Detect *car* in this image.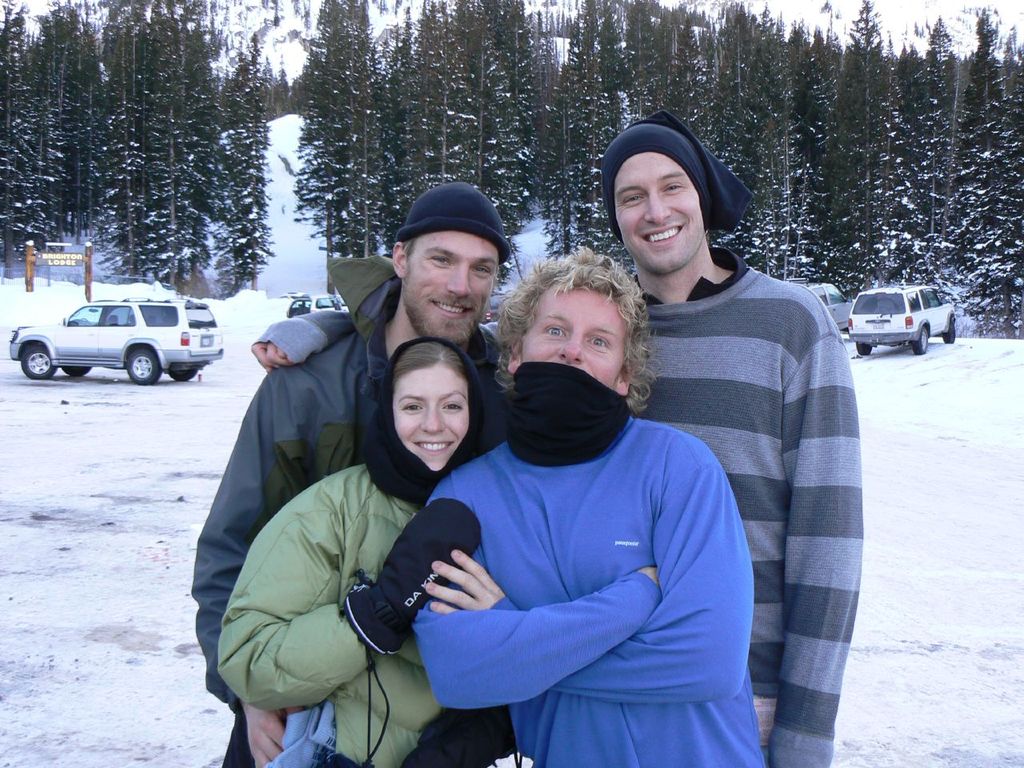
Detection: 12/302/220/382.
